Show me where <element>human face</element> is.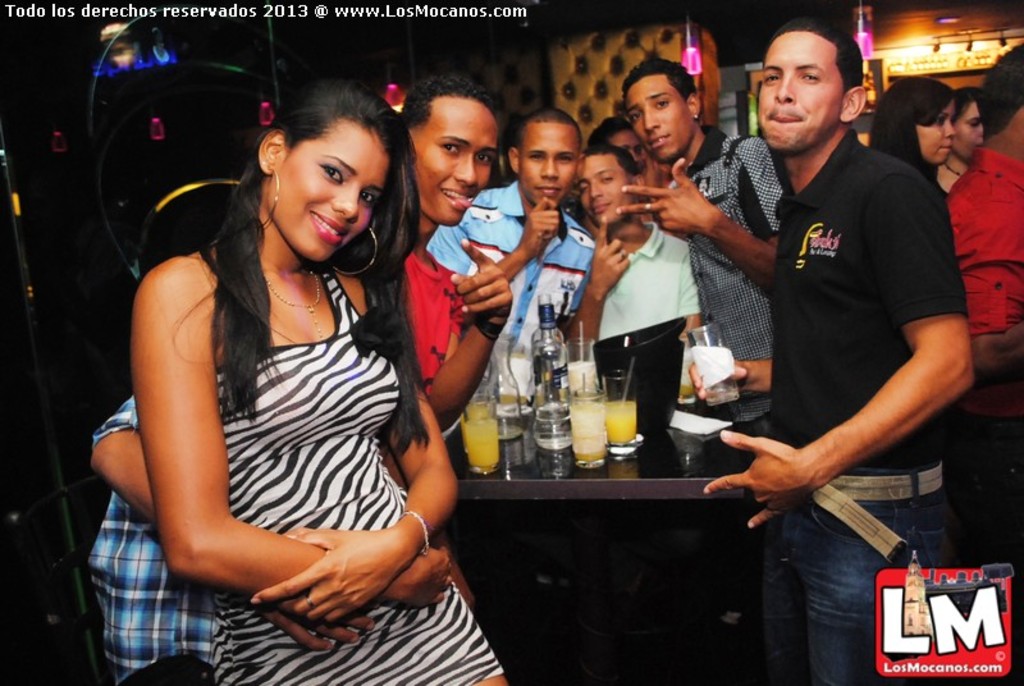
<element>human face</element> is at <box>625,79,686,165</box>.
